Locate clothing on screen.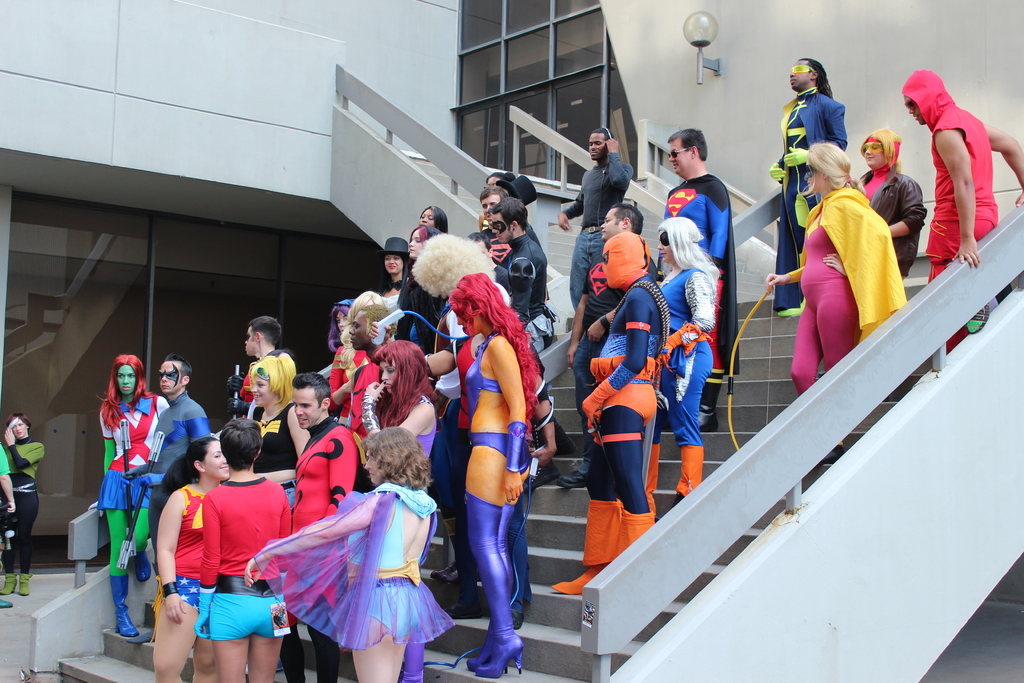
On screen at box=[3, 432, 45, 571].
